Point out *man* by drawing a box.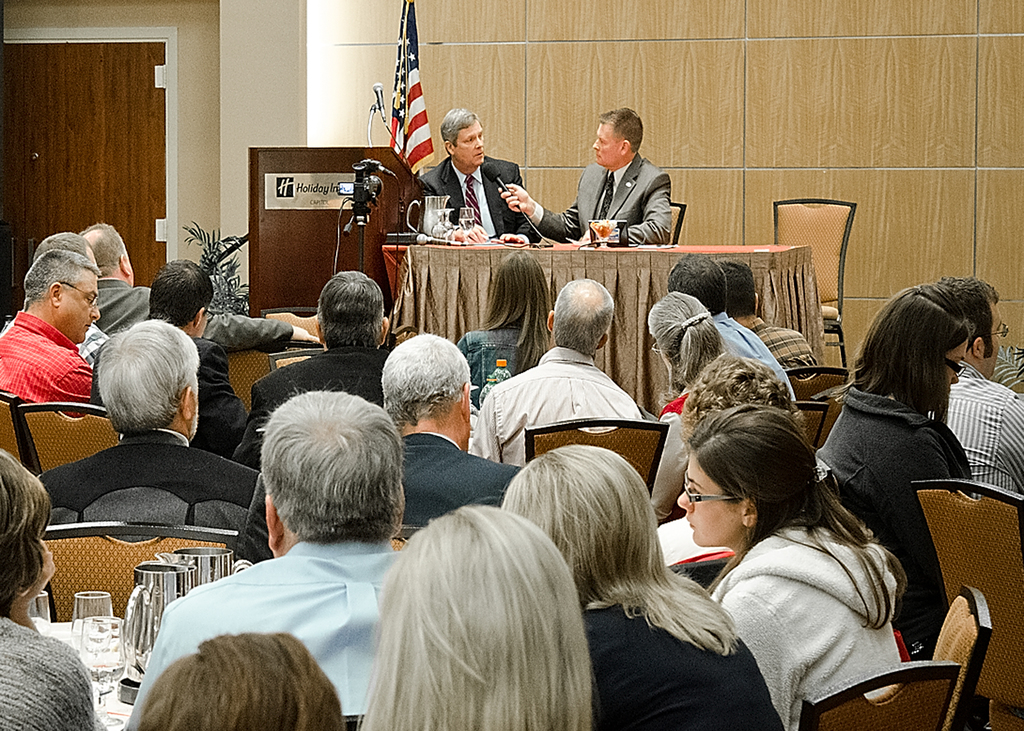
BBox(465, 284, 653, 438).
